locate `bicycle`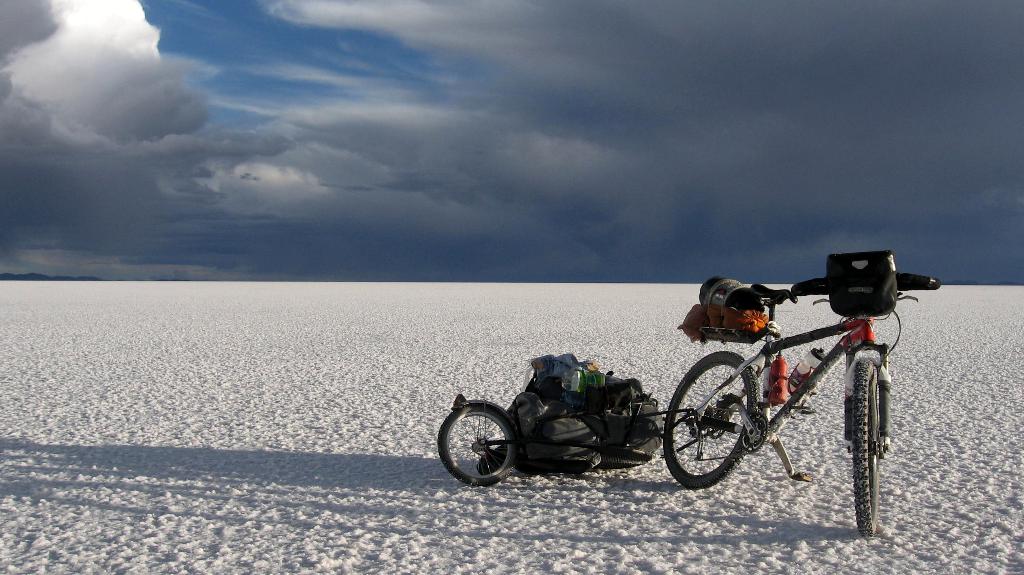
434, 371, 675, 490
